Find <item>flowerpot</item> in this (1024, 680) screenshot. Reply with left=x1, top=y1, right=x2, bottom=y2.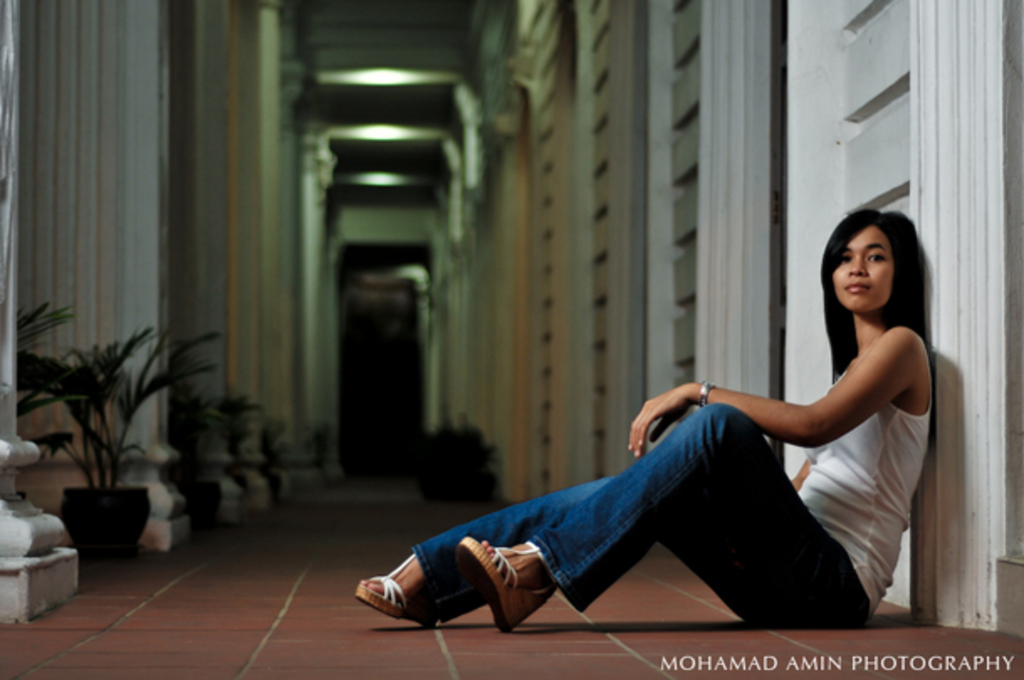
left=168, top=475, right=223, bottom=522.
